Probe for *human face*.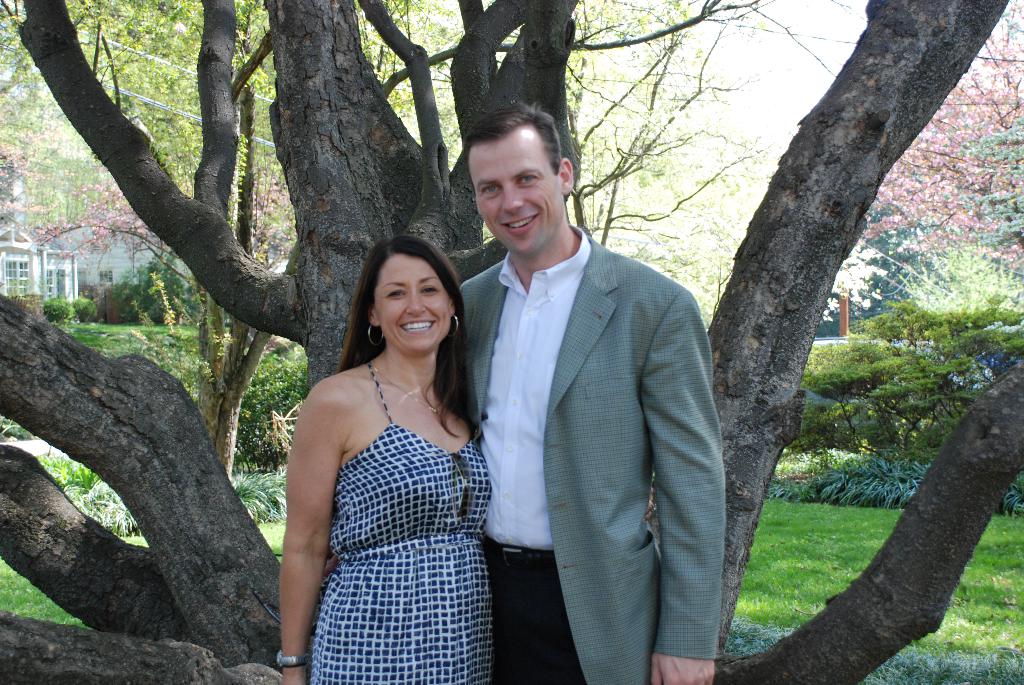
Probe result: 467, 127, 566, 257.
